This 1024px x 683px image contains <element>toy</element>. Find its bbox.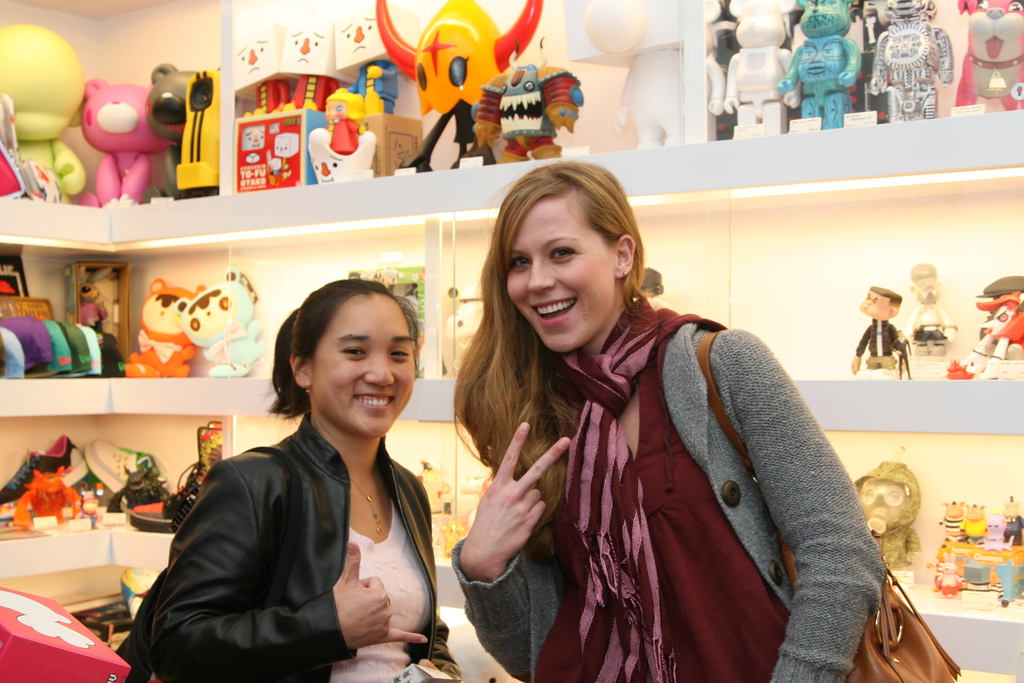
bbox=[934, 493, 962, 544].
